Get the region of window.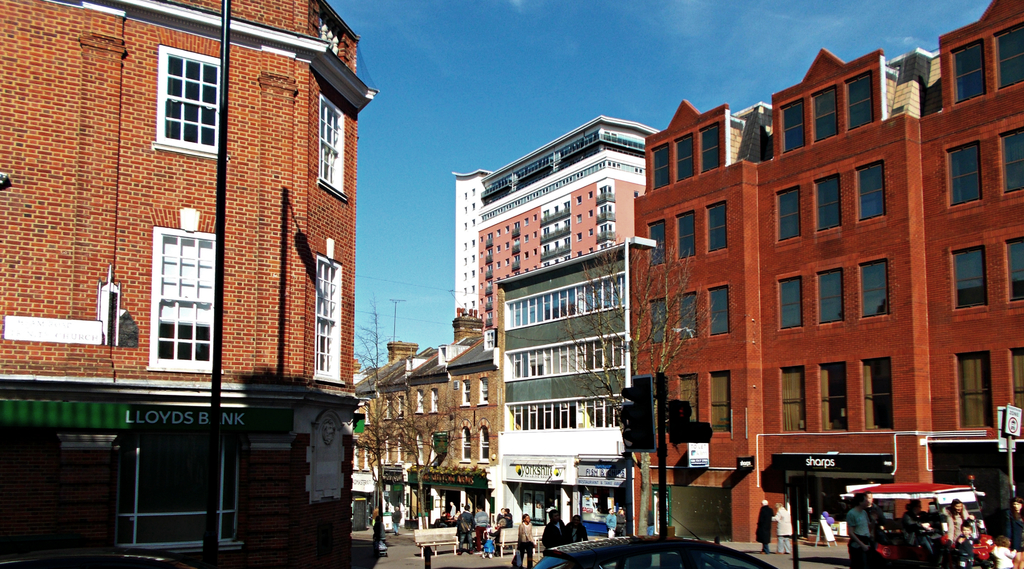
select_region(461, 256, 467, 265).
